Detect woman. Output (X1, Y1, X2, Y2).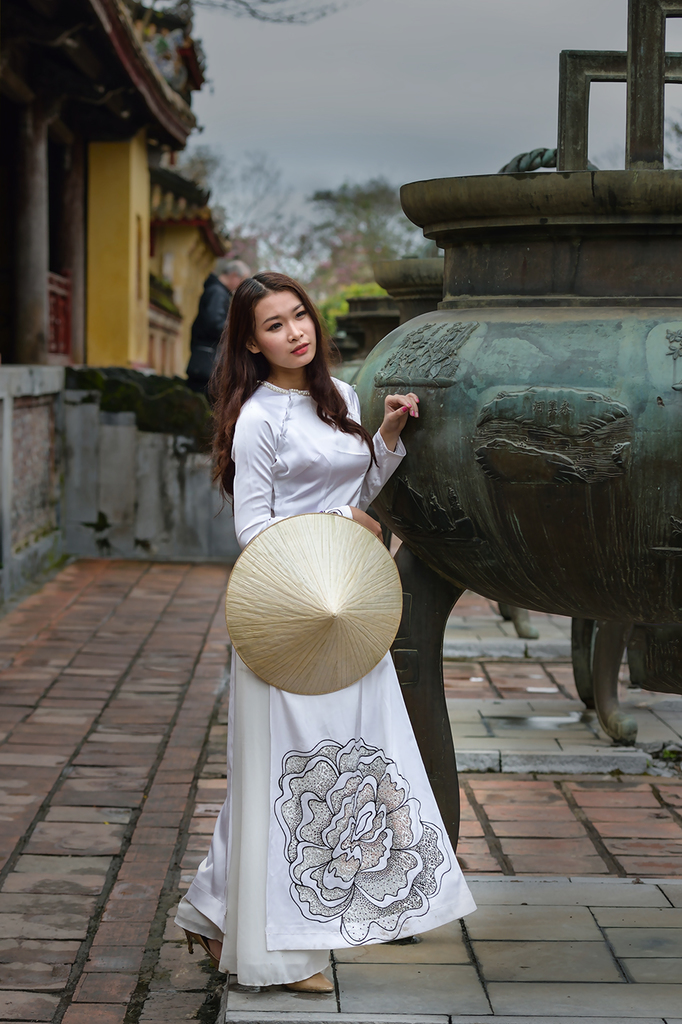
(216, 190, 543, 978).
